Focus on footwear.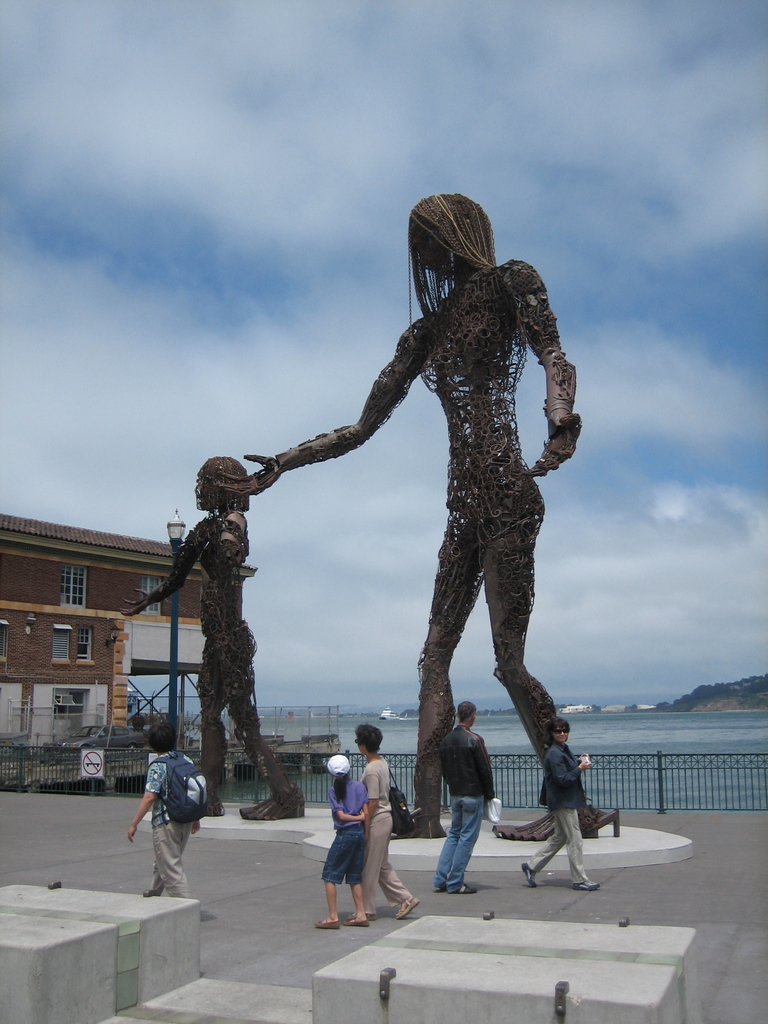
Focused at [207,798,224,817].
